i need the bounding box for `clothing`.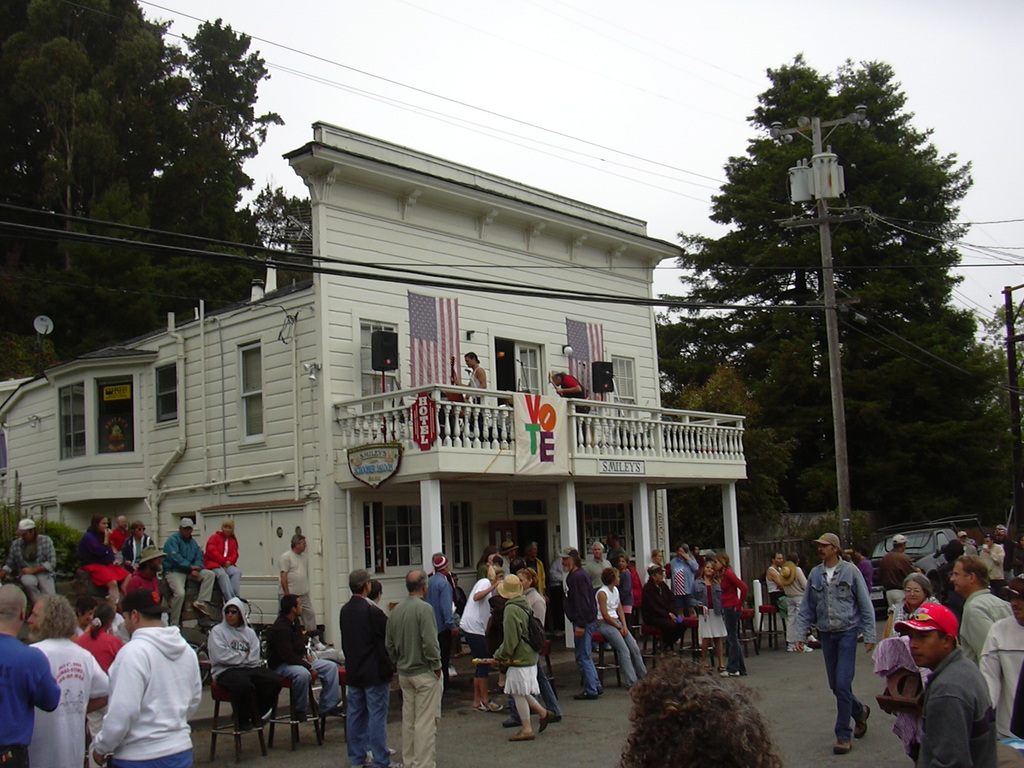
Here it is: box(206, 593, 273, 721).
